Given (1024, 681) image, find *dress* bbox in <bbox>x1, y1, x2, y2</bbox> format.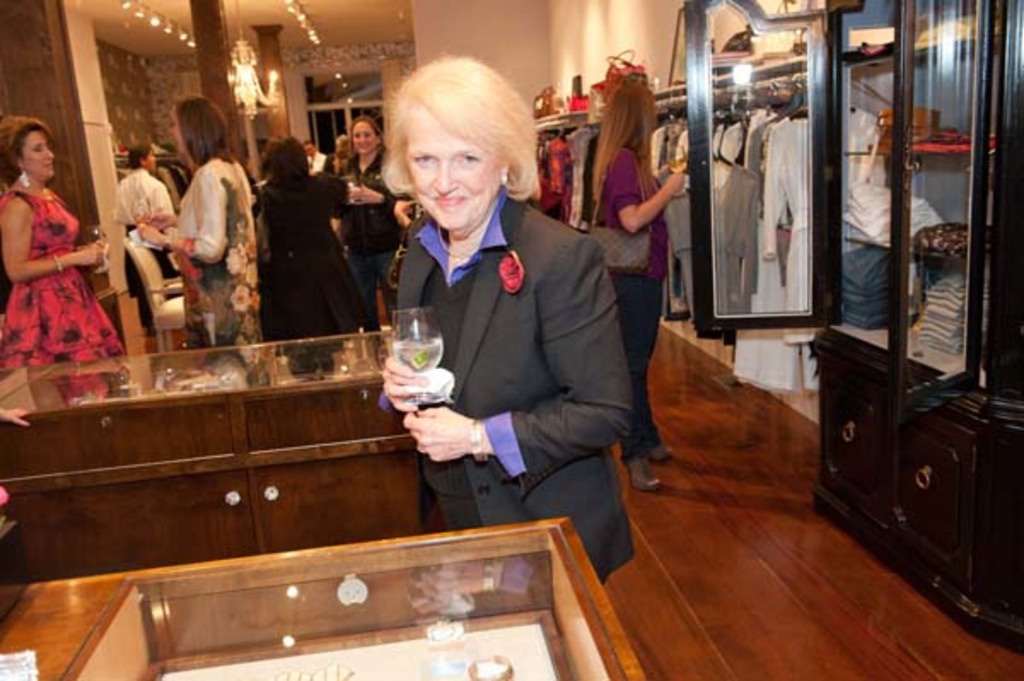
<bbox>0, 178, 128, 370</bbox>.
